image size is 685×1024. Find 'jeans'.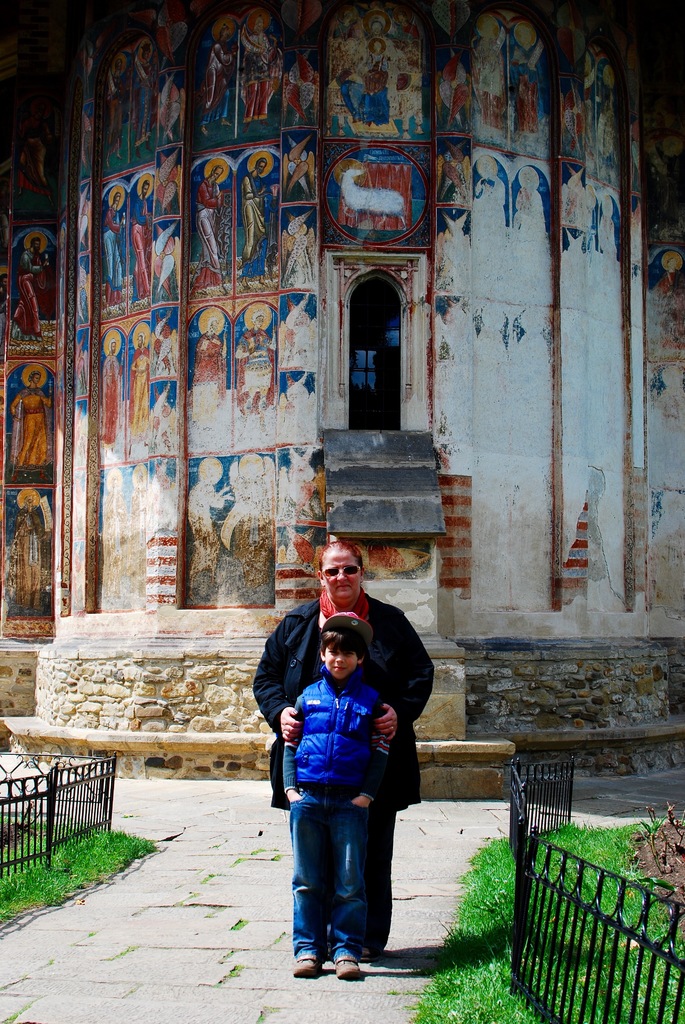
{"x1": 289, "y1": 778, "x2": 391, "y2": 970}.
